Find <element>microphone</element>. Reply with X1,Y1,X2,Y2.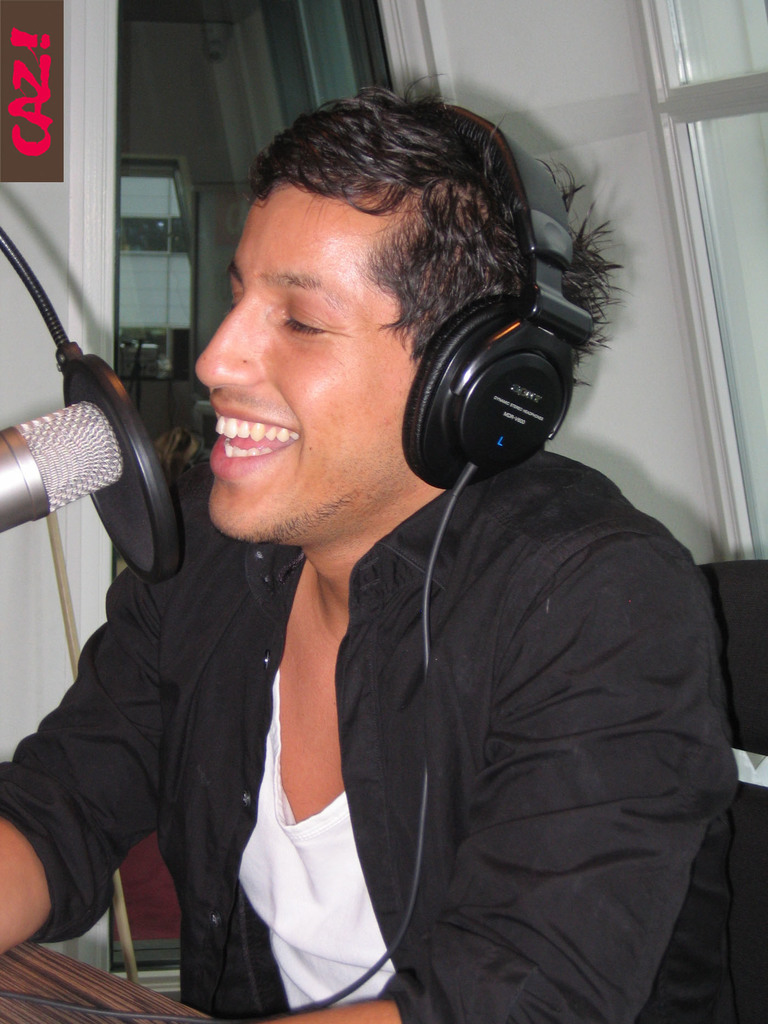
0,389,128,548.
